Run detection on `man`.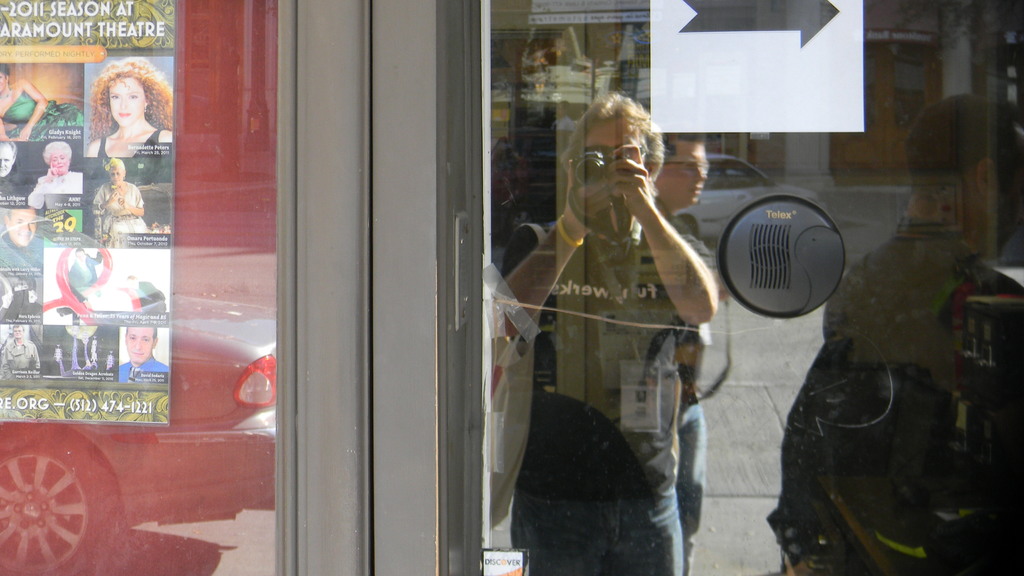
Result: region(67, 246, 102, 329).
